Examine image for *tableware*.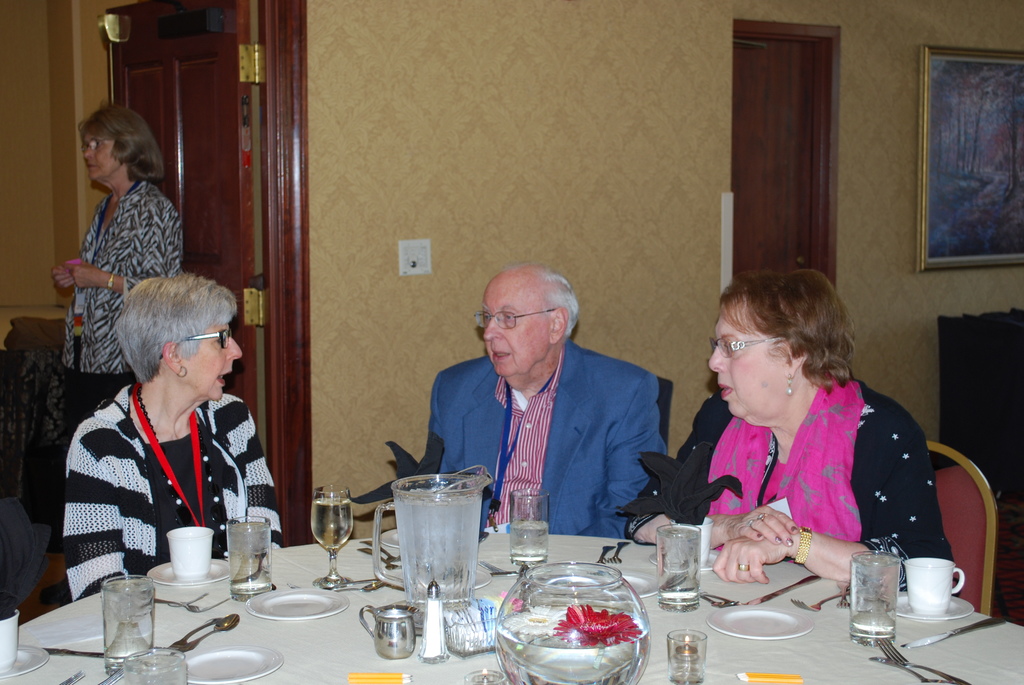
Examination result: 147, 557, 229, 586.
